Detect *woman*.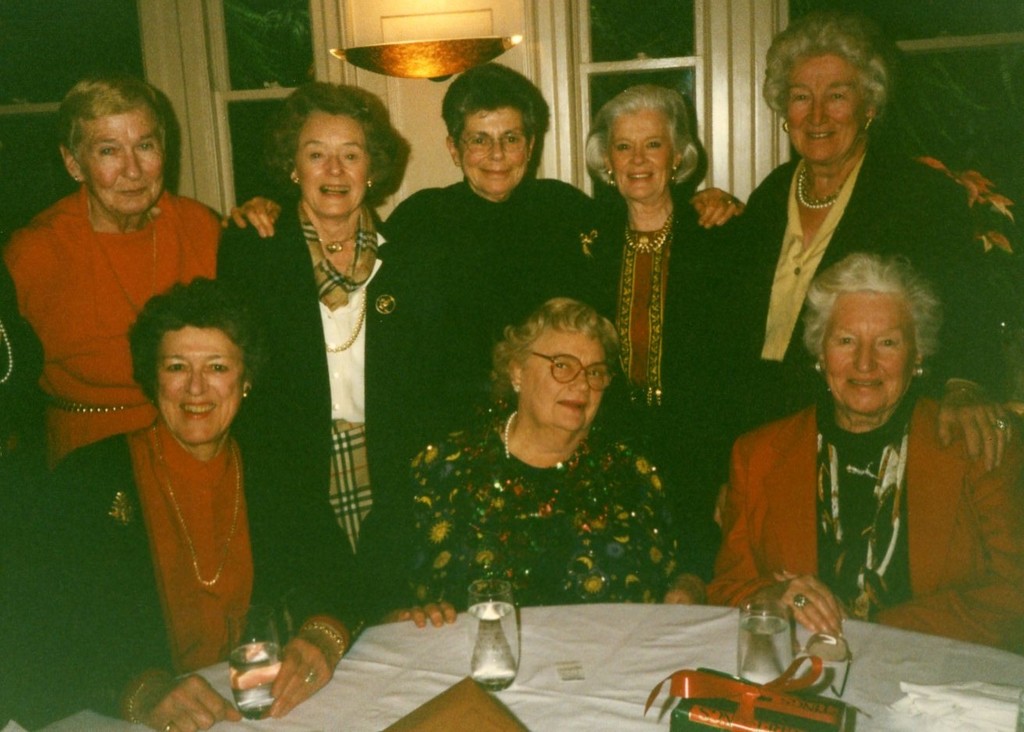
Detected at left=0, top=80, right=236, bottom=480.
